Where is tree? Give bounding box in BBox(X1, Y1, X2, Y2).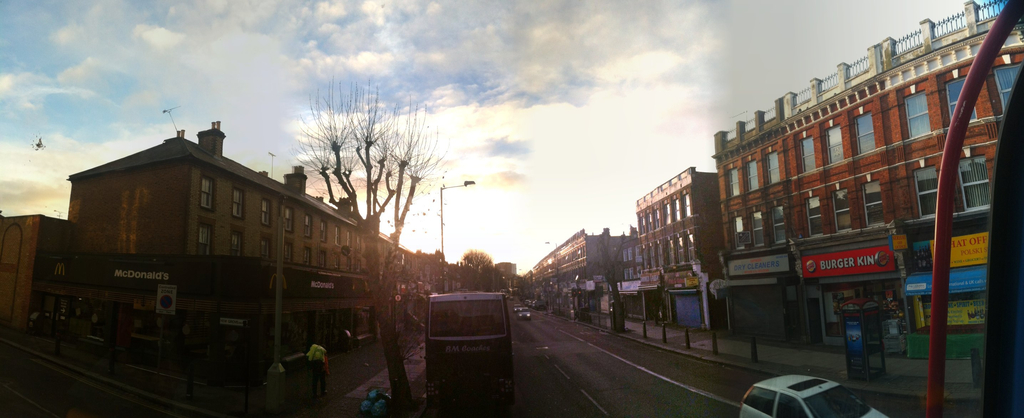
BBox(580, 222, 636, 336).
